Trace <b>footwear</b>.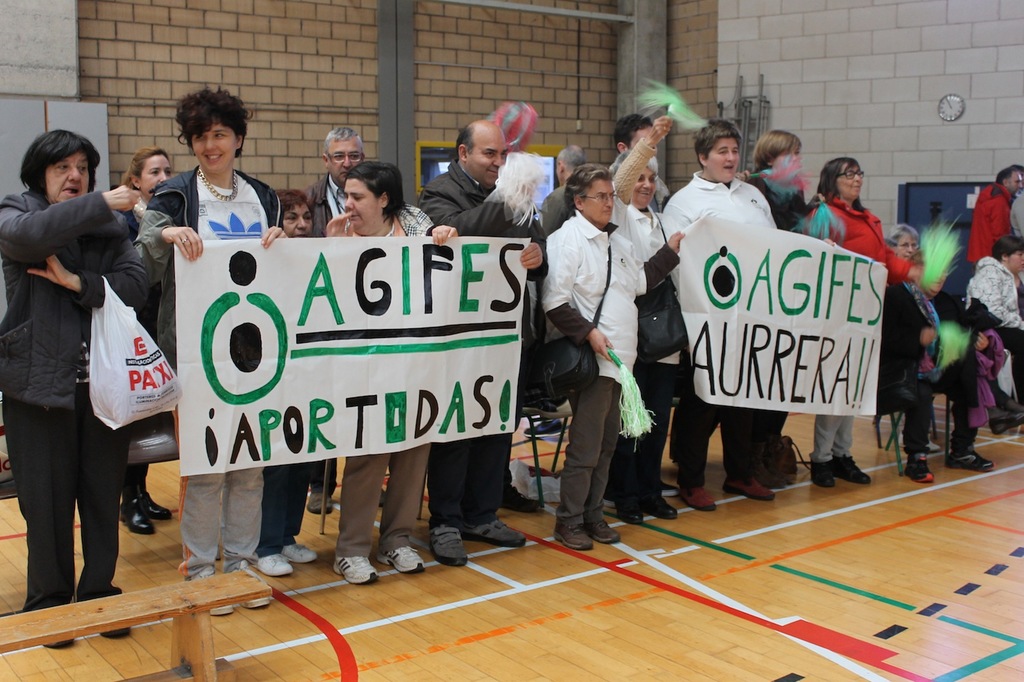
Traced to bbox(428, 525, 470, 569).
